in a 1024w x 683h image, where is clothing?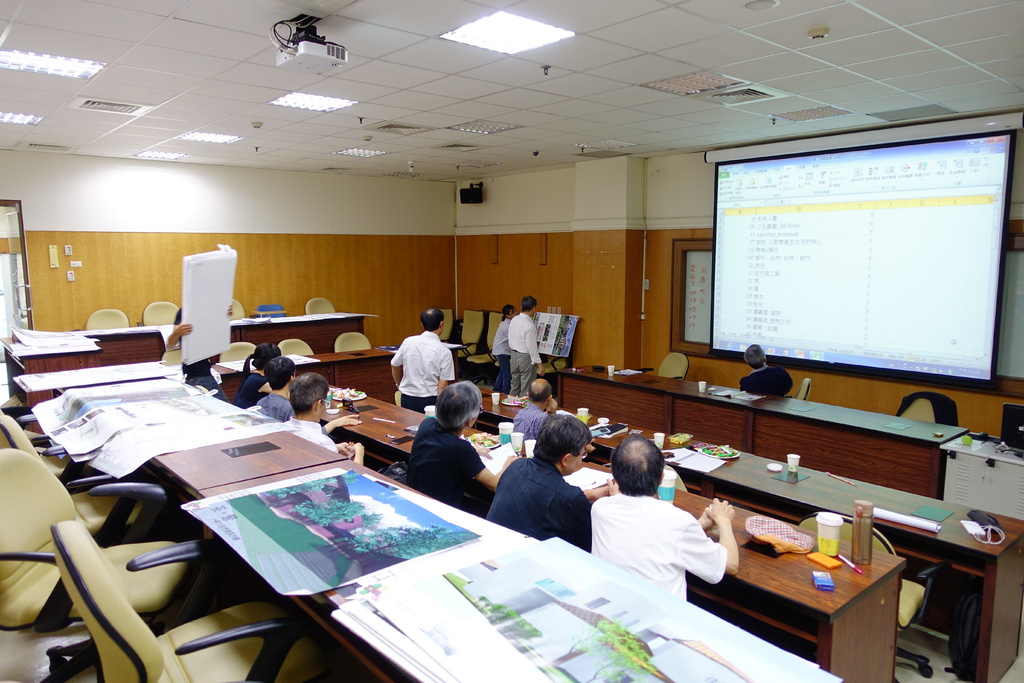
bbox=(410, 425, 489, 486).
